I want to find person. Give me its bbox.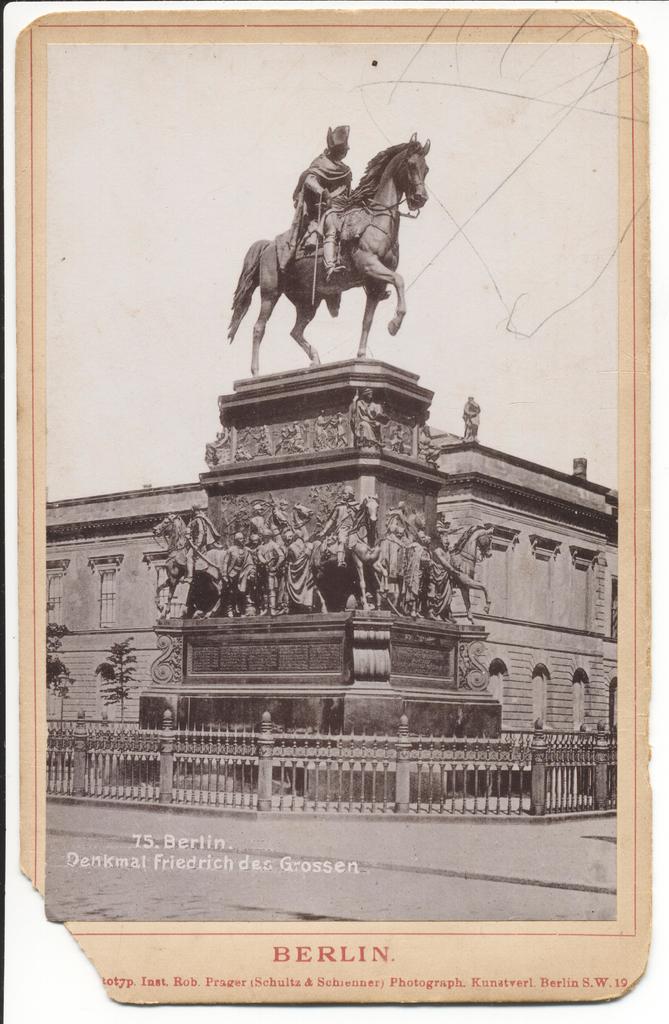
311/411/336/449.
